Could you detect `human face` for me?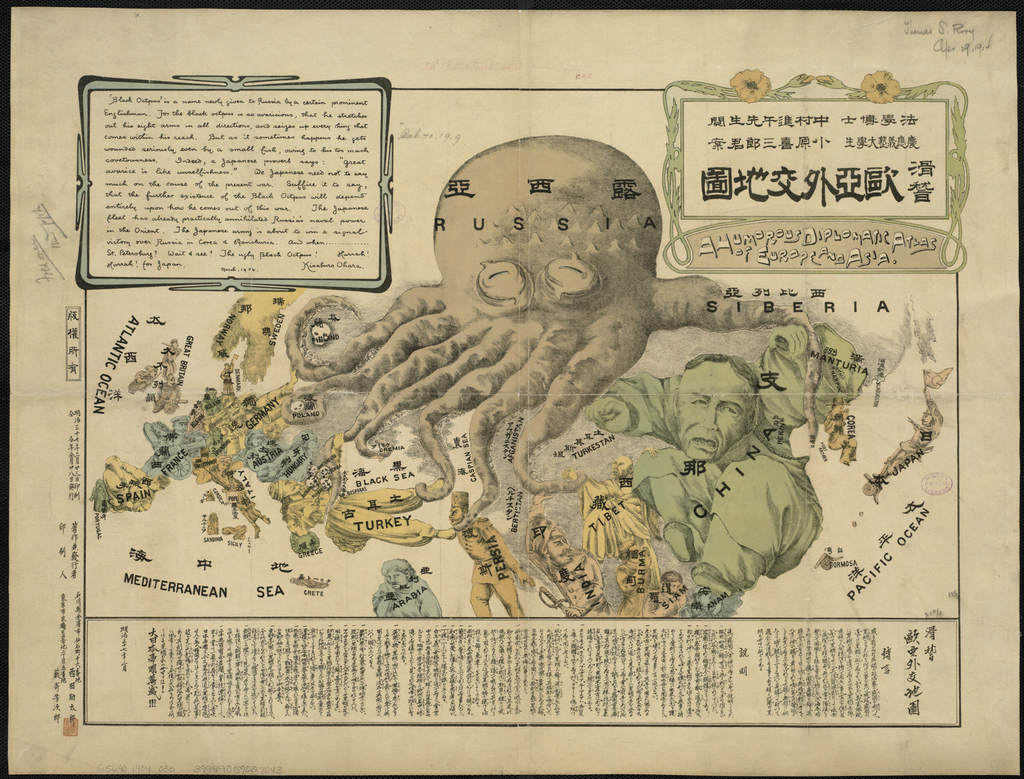
Detection result: l=177, t=423, r=186, b=433.
